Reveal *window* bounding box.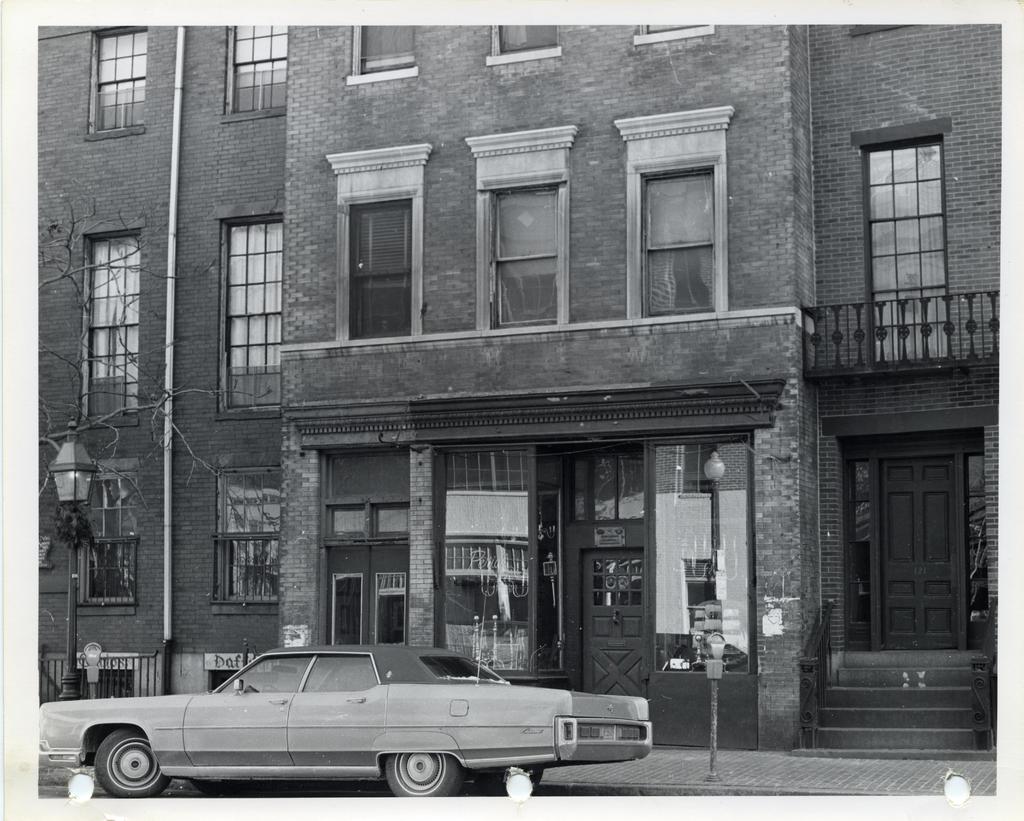
Revealed: [x1=345, y1=26, x2=413, y2=87].
